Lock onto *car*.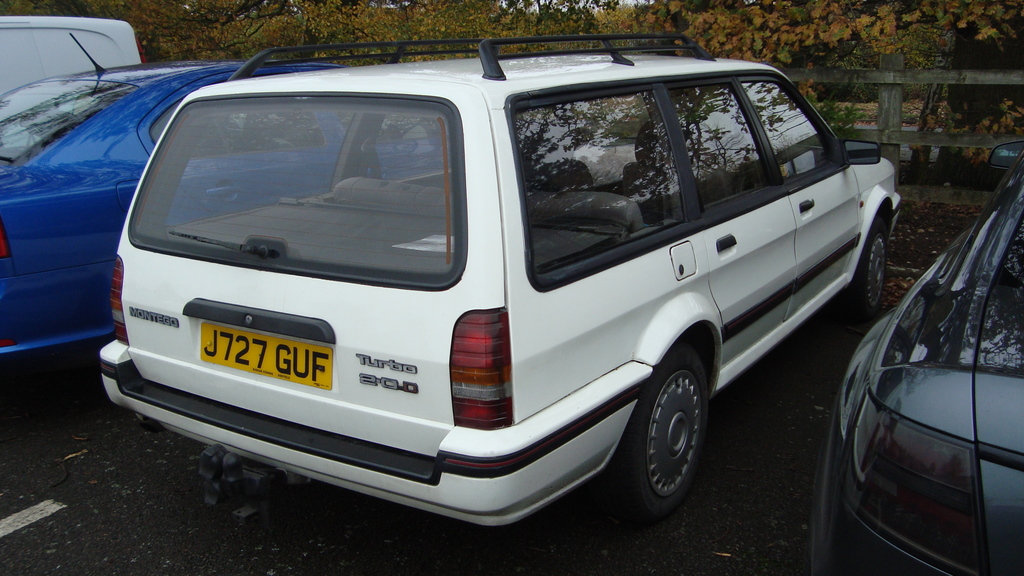
Locked: (x1=0, y1=30, x2=349, y2=395).
